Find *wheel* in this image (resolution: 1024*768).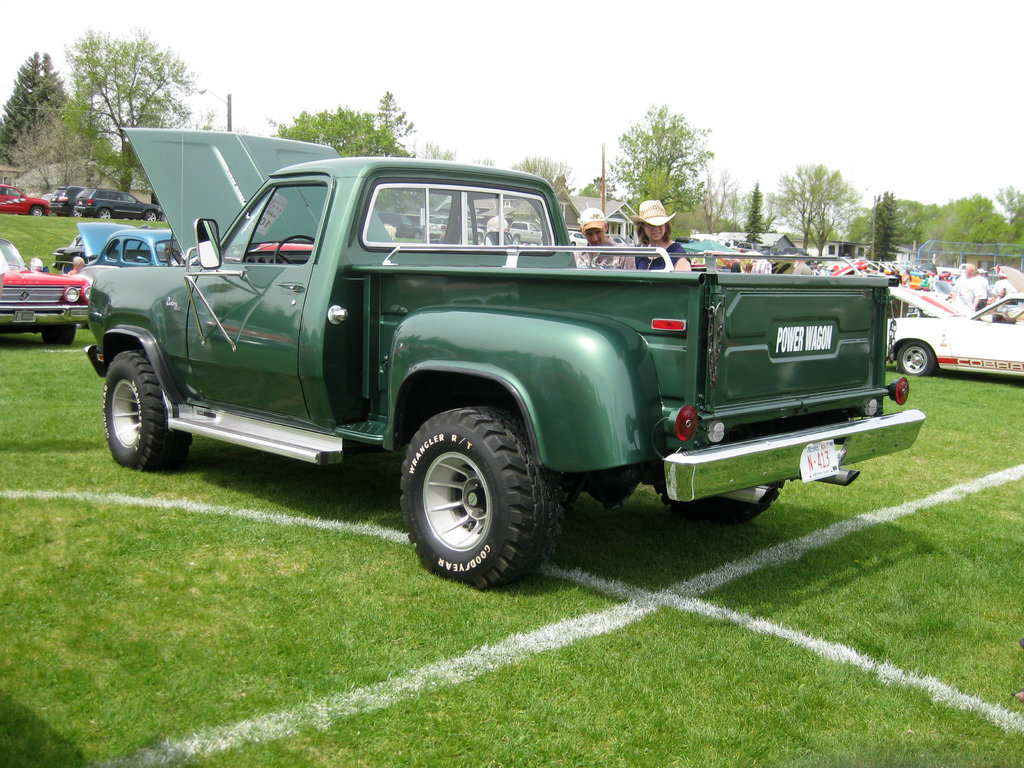
crop(510, 239, 518, 246).
